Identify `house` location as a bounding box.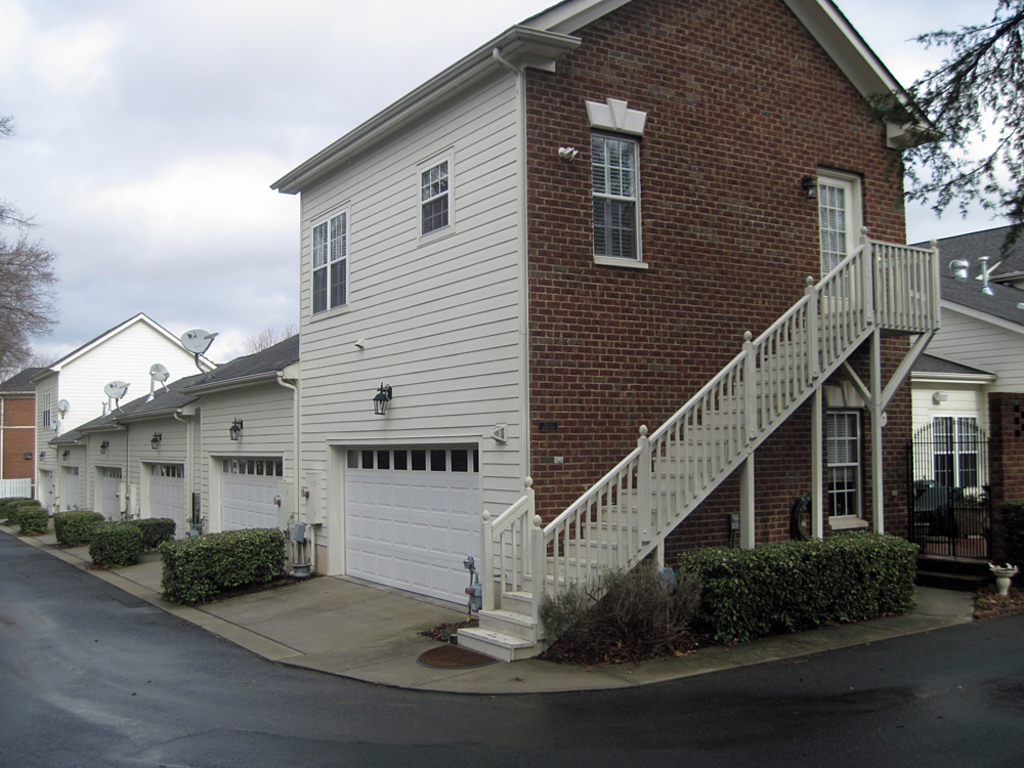
(left=0, top=310, right=210, bottom=514).
